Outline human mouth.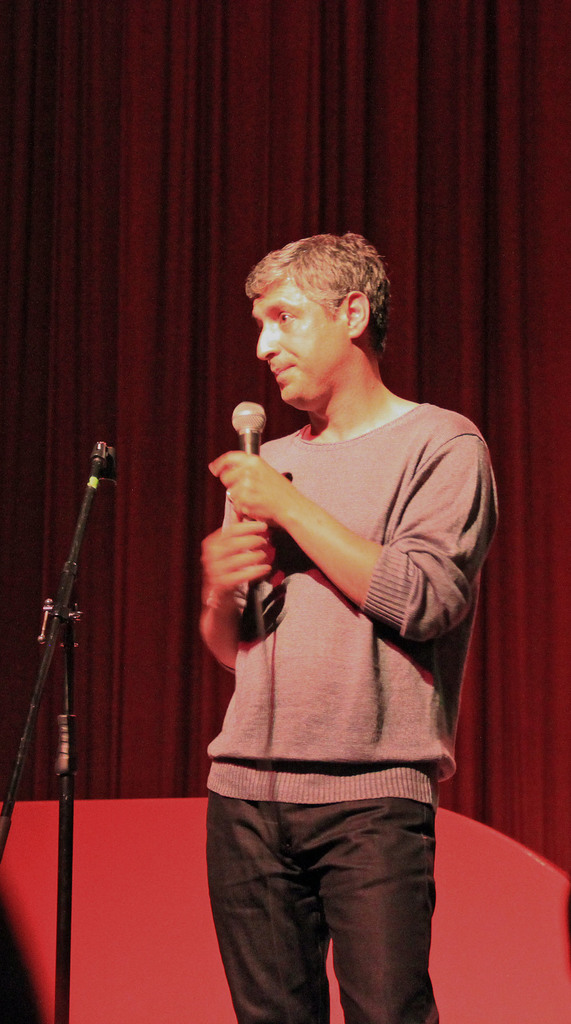
Outline: crop(266, 352, 303, 388).
